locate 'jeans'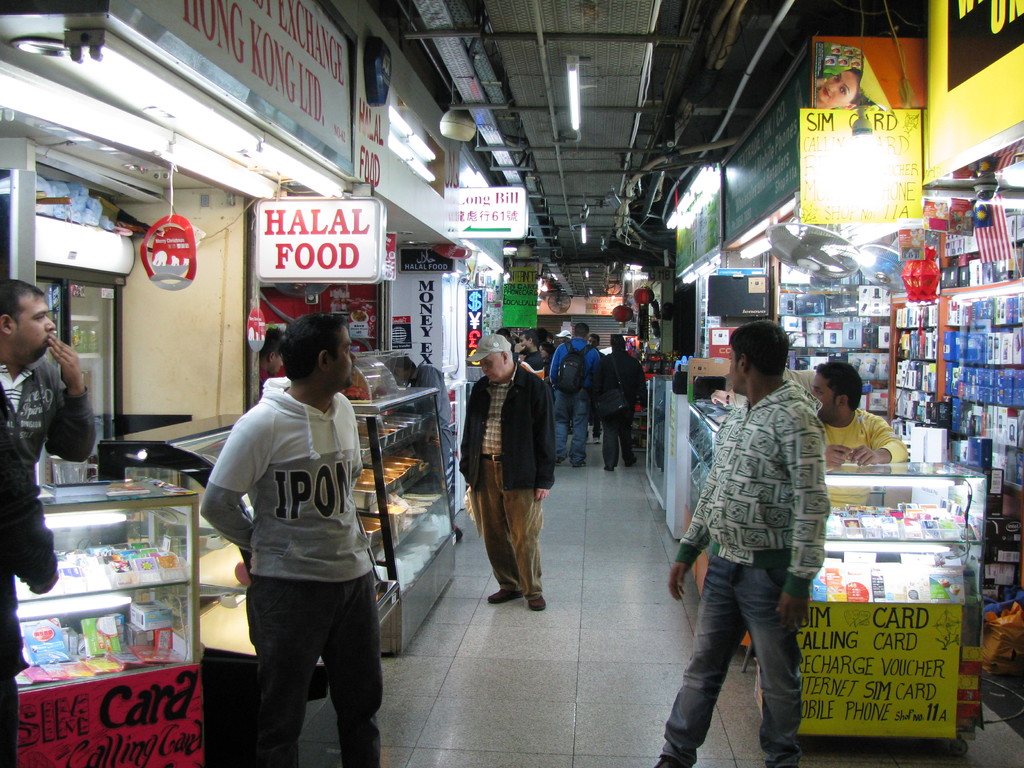
660:552:804:764
